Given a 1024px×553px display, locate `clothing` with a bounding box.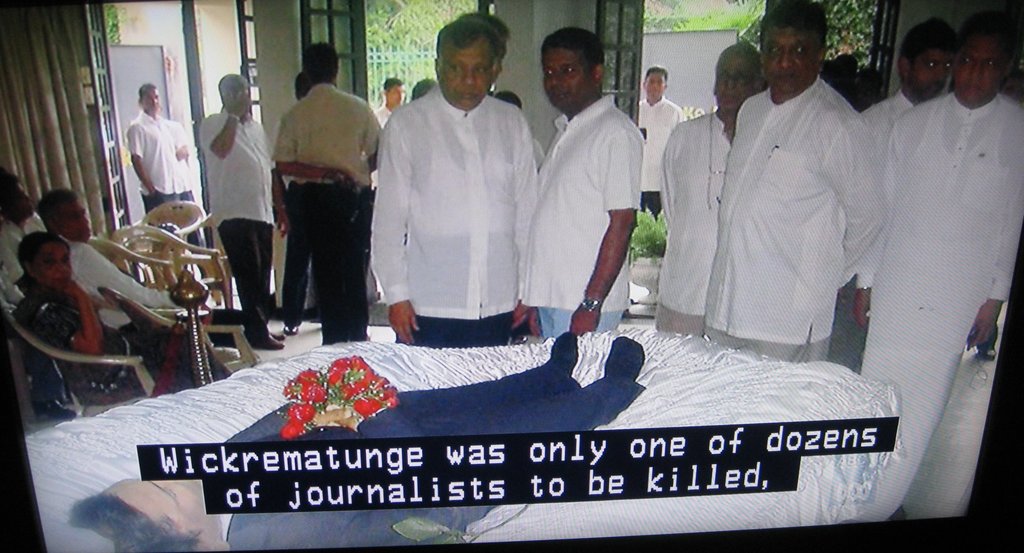
Located: 658,104,737,337.
